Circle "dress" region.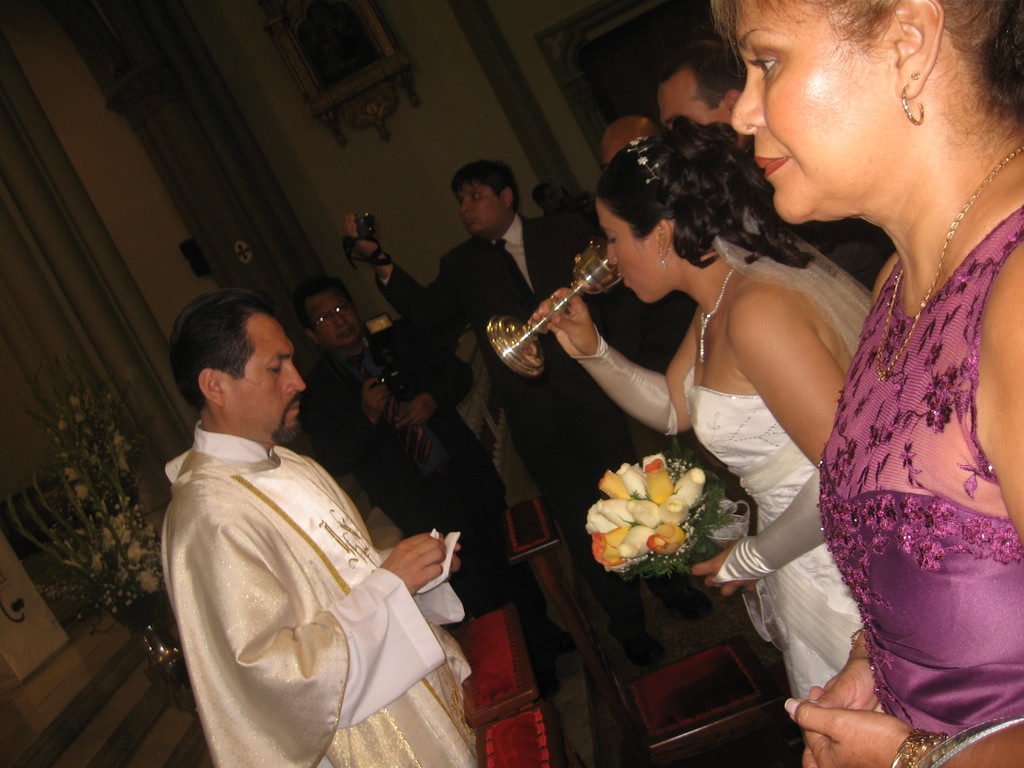
Region: crop(819, 205, 1023, 739).
